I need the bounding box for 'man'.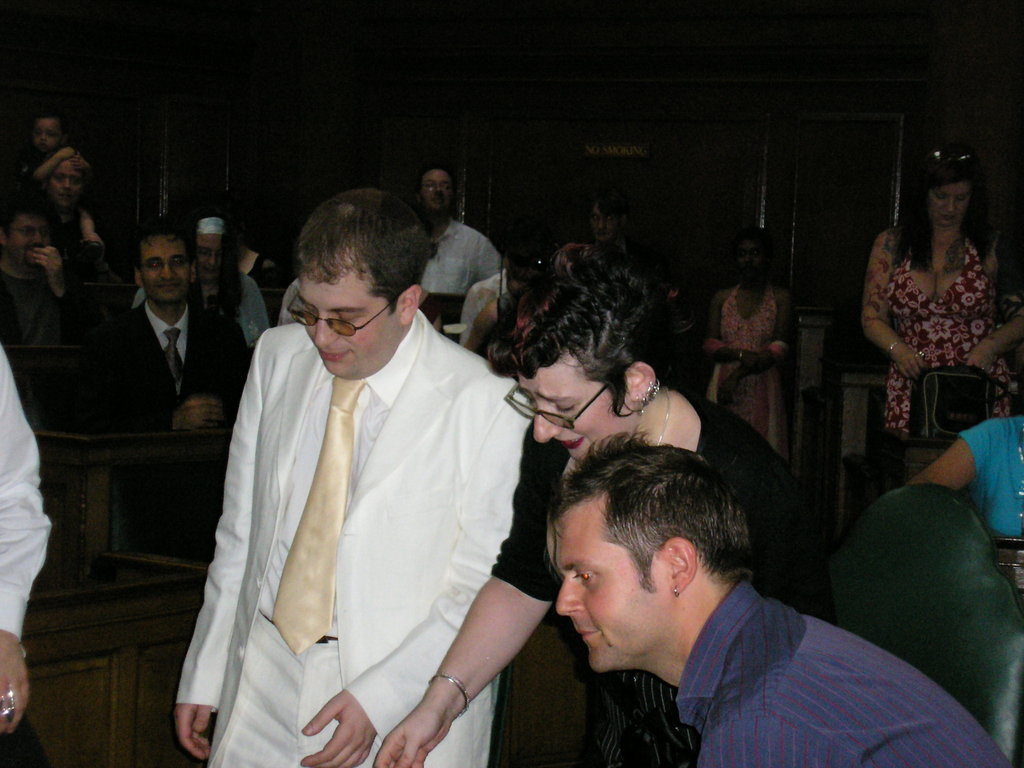
Here it is: (x1=0, y1=202, x2=103, y2=347).
